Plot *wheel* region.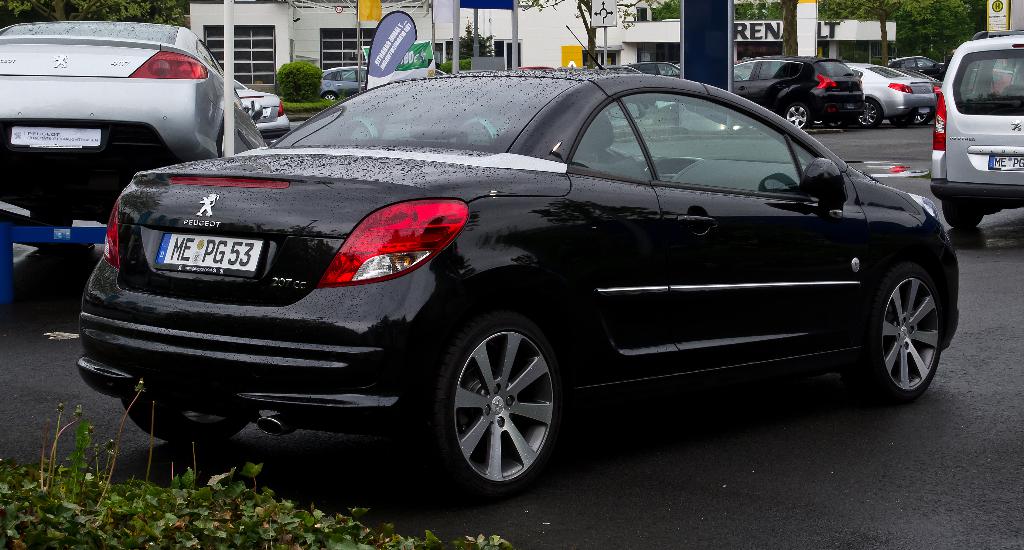
Plotted at (942, 193, 986, 243).
